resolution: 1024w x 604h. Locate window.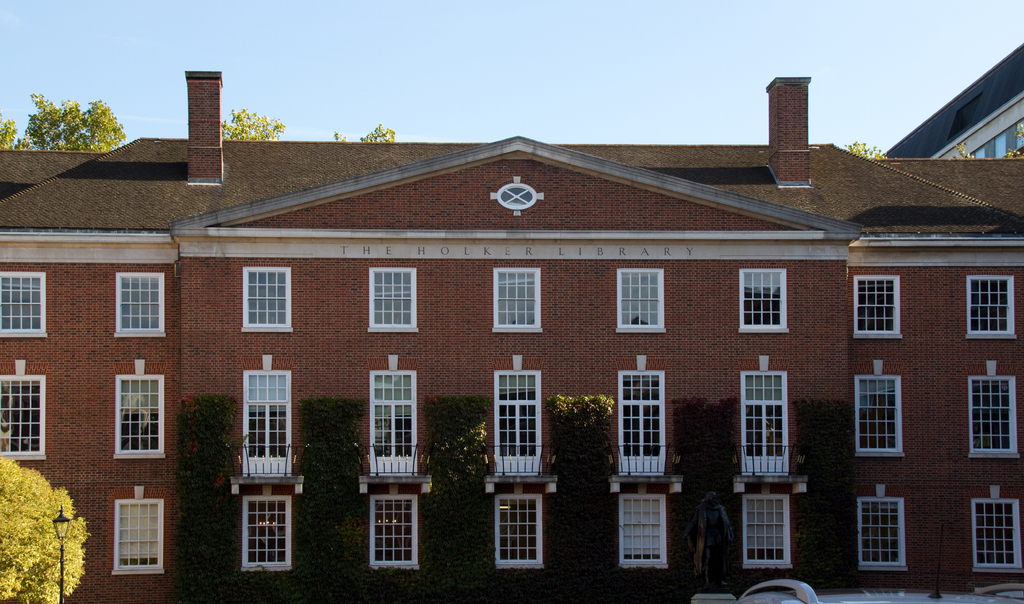
240/495/296/570.
